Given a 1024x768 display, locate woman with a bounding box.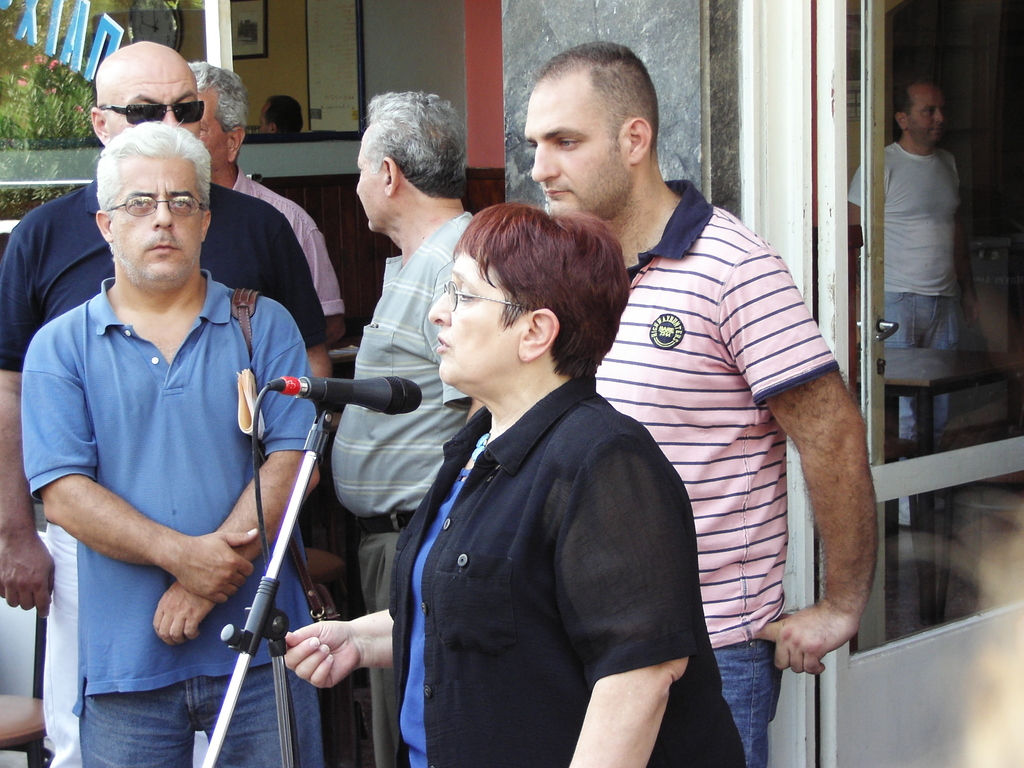
Located: pyautogui.locateOnScreen(355, 170, 696, 761).
